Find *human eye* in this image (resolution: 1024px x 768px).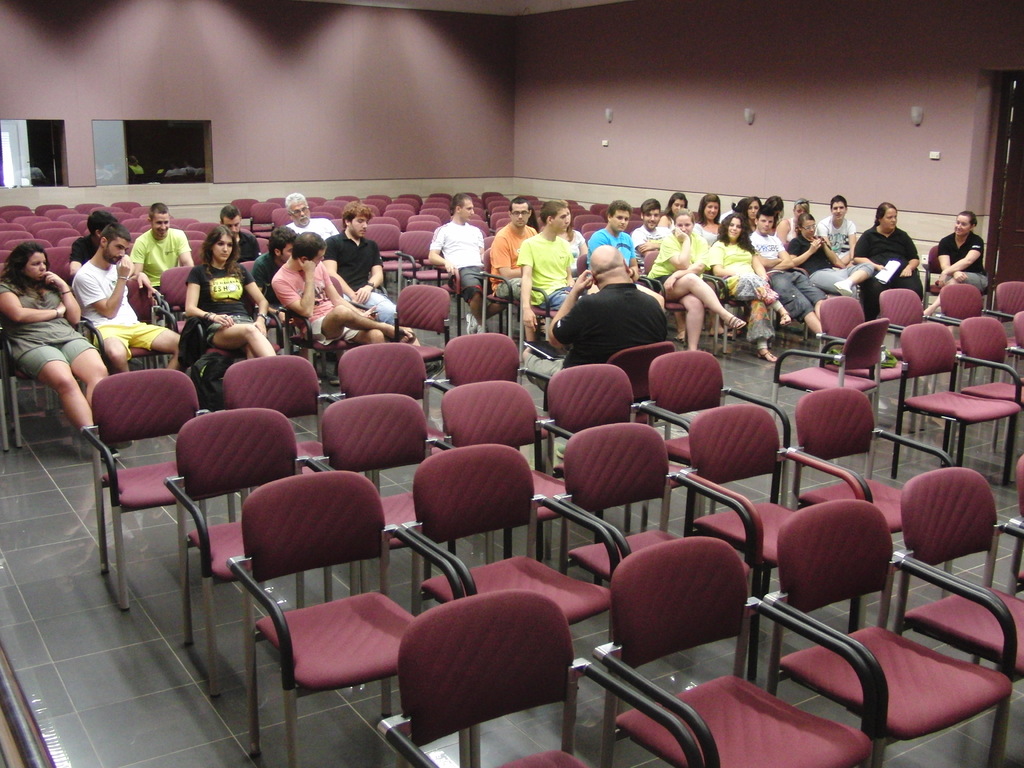
locate(217, 240, 225, 244).
